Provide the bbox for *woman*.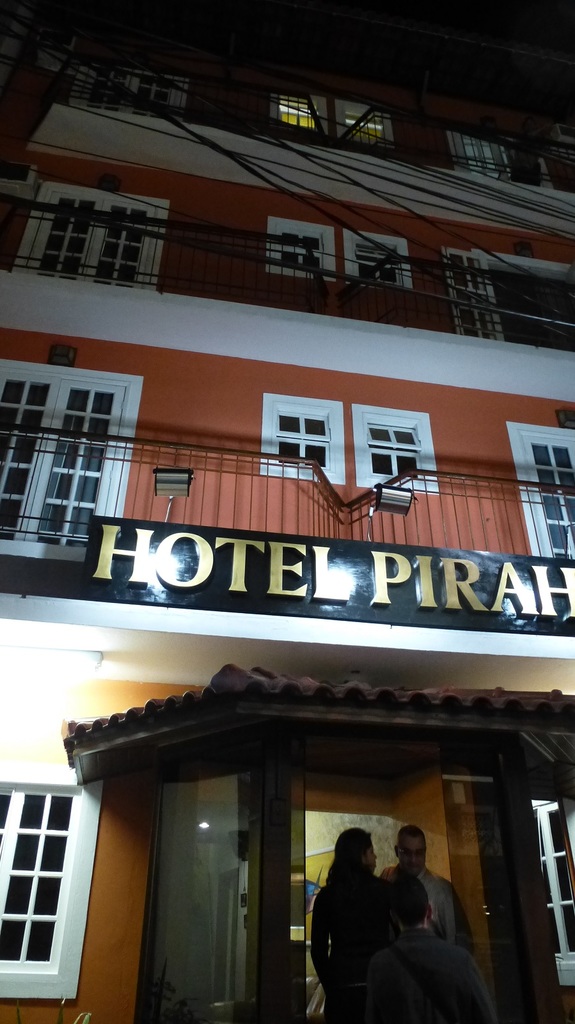
{"x1": 307, "y1": 826, "x2": 401, "y2": 1012}.
